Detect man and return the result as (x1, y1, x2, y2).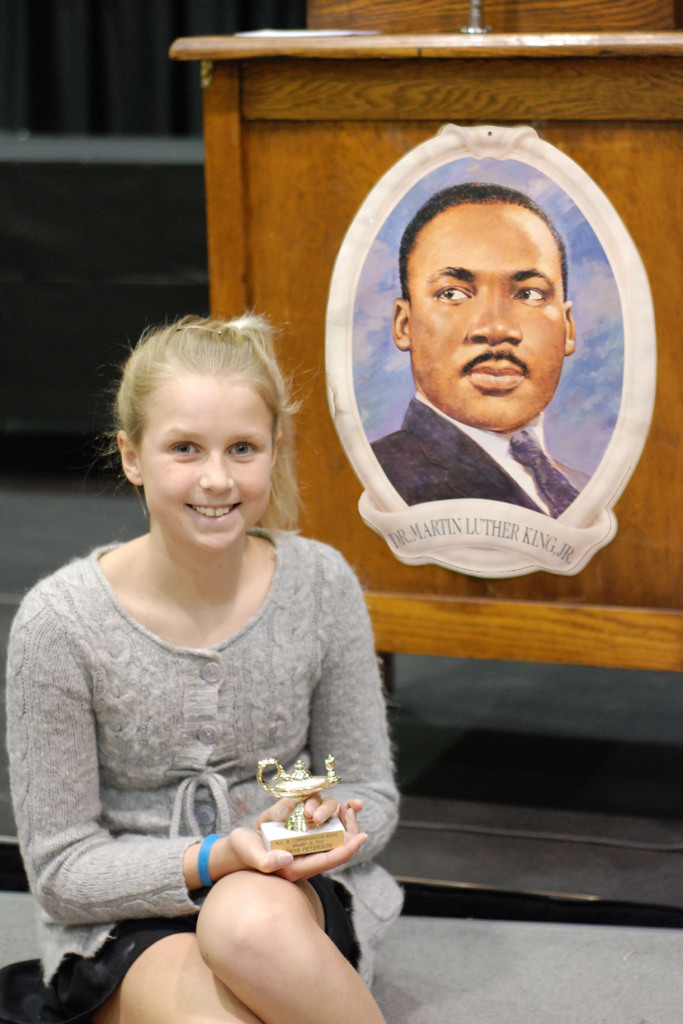
(340, 179, 636, 551).
